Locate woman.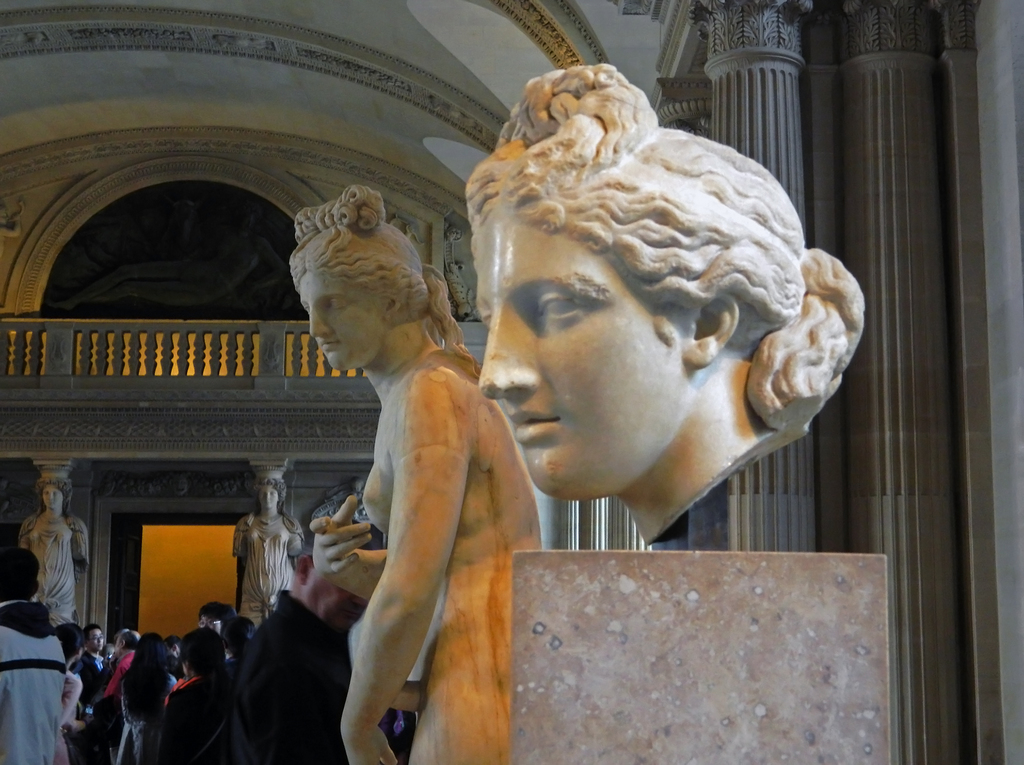
Bounding box: <region>121, 631, 180, 764</region>.
